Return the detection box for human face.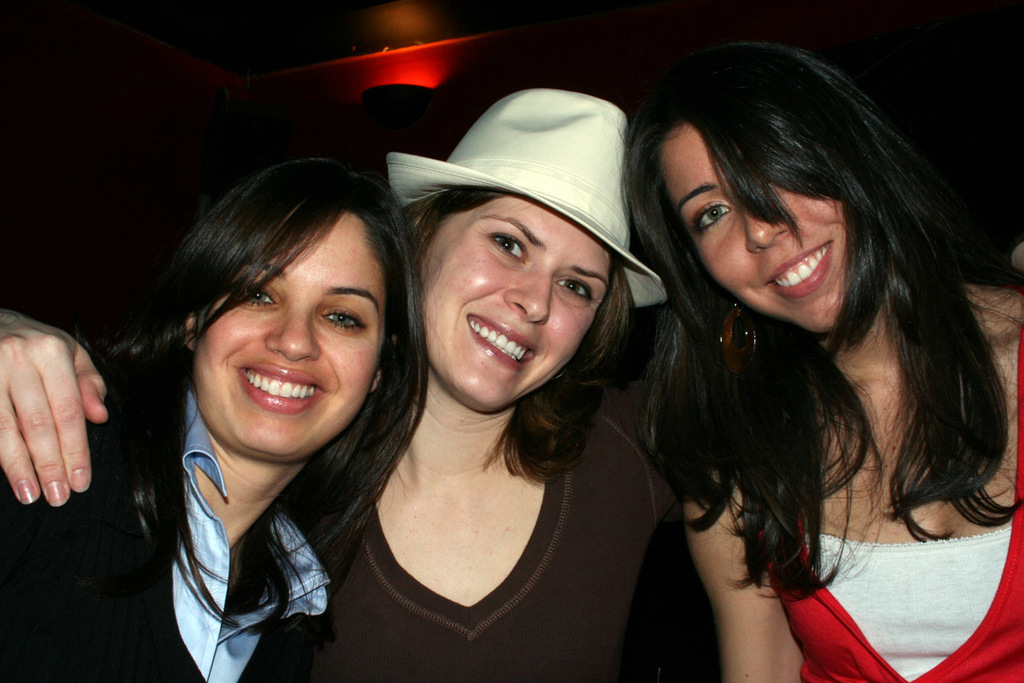
{"x1": 658, "y1": 123, "x2": 841, "y2": 334}.
